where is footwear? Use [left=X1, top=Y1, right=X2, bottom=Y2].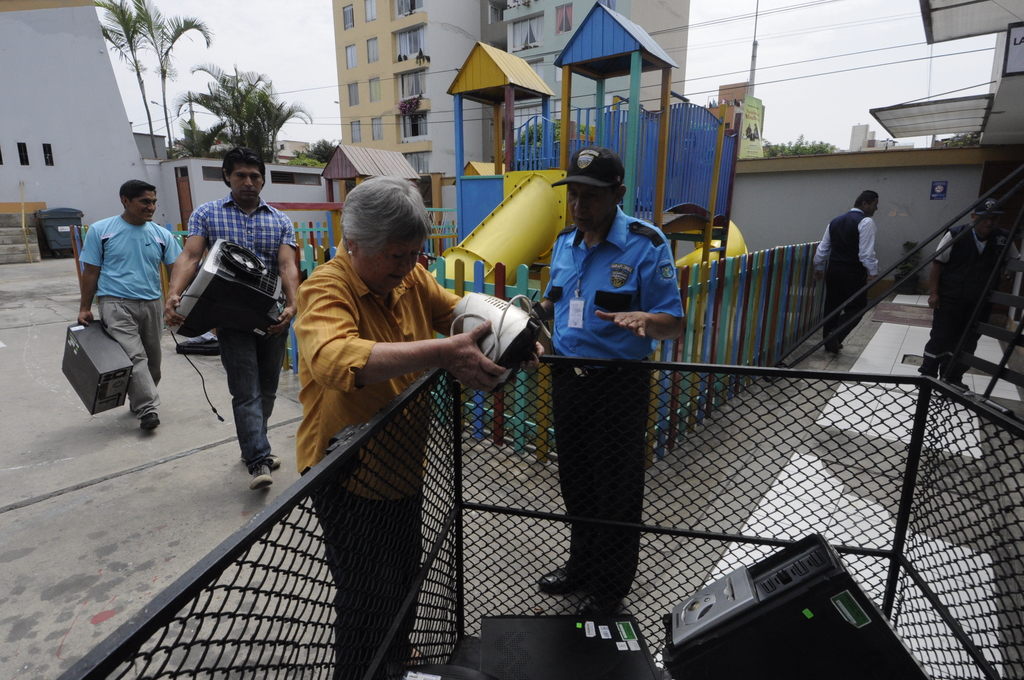
[left=538, top=567, right=581, bottom=595].
